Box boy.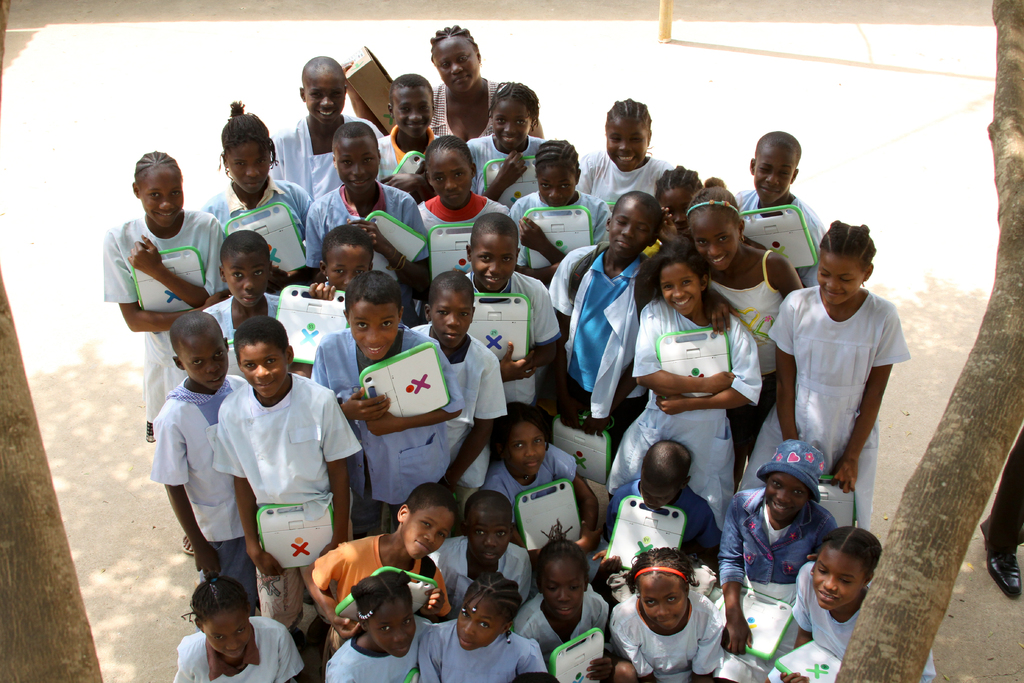
bbox=(147, 304, 257, 618).
